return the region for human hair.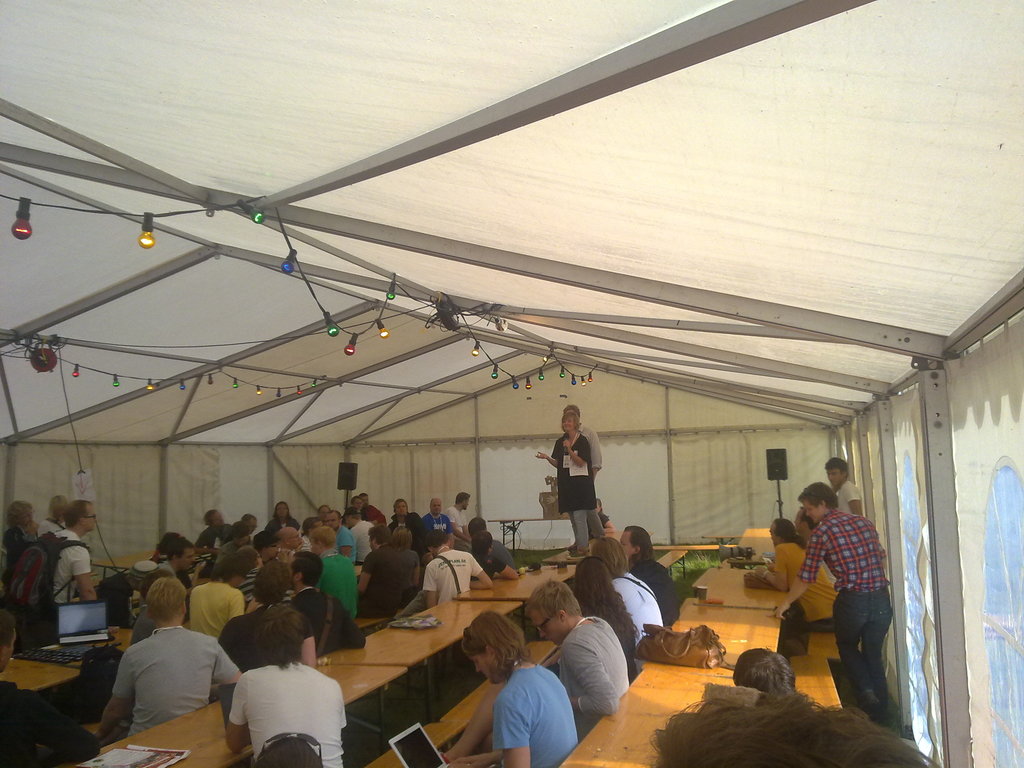
(x1=392, y1=529, x2=412, y2=549).
